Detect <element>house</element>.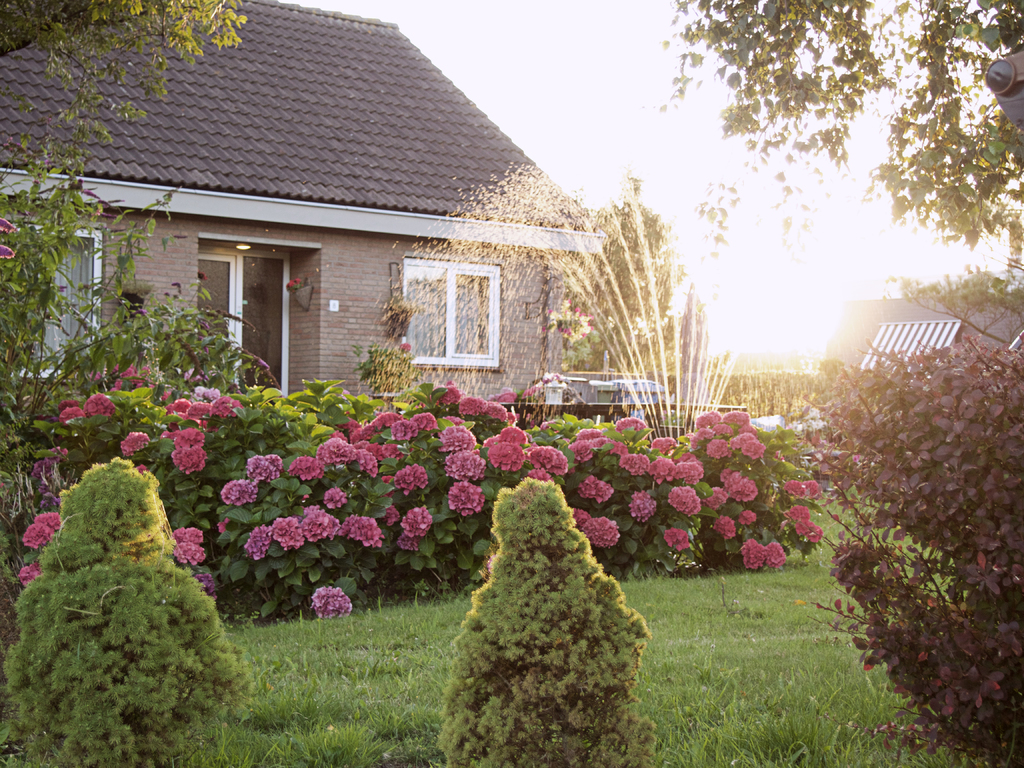
Detected at [0,0,605,387].
